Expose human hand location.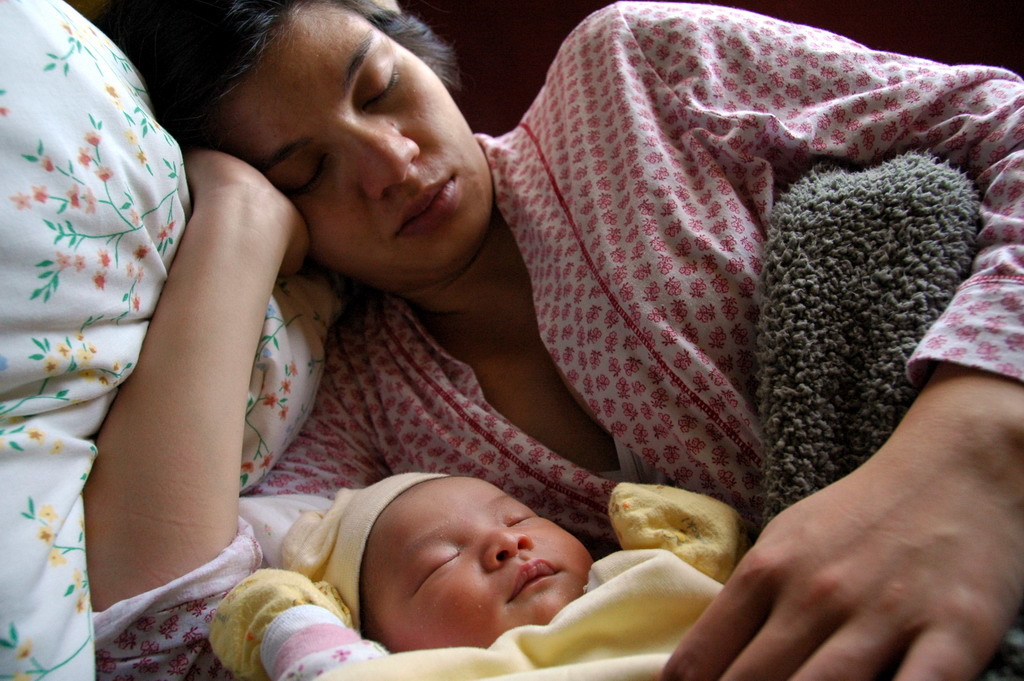
Exposed at (x1=646, y1=360, x2=1014, y2=680).
